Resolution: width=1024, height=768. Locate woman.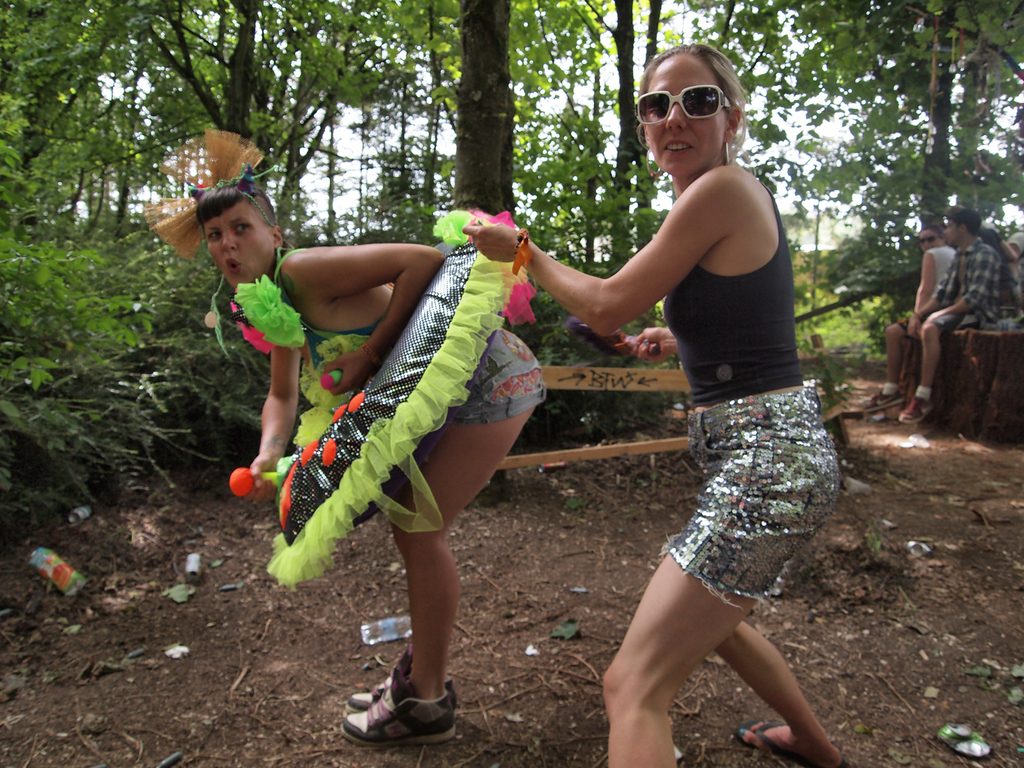
554:42:859:767.
